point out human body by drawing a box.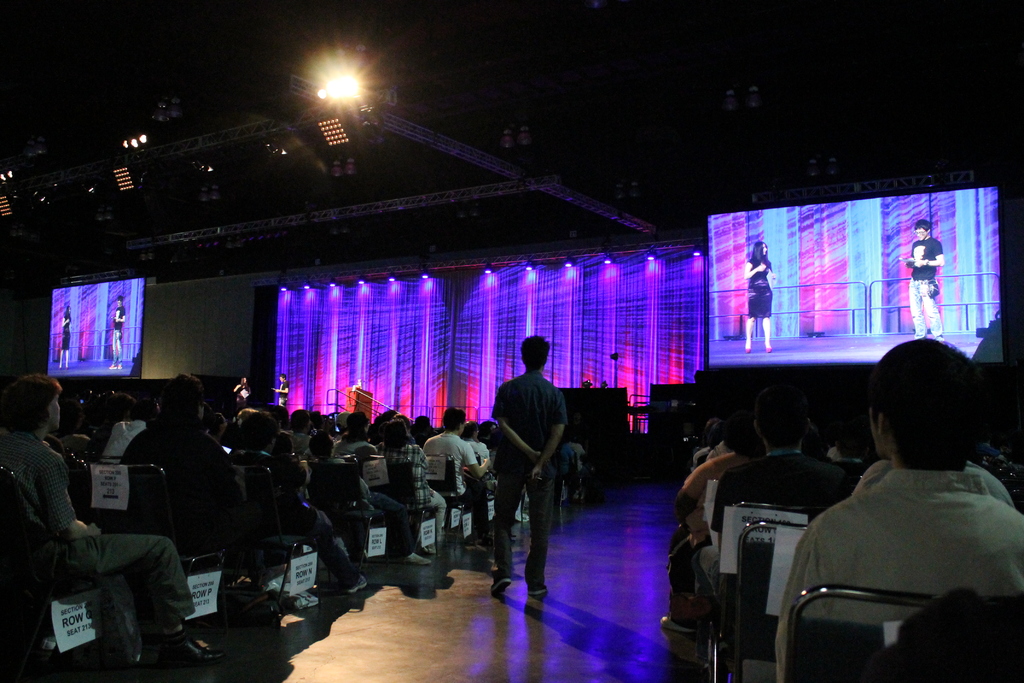
x1=379, y1=416, x2=443, y2=556.
